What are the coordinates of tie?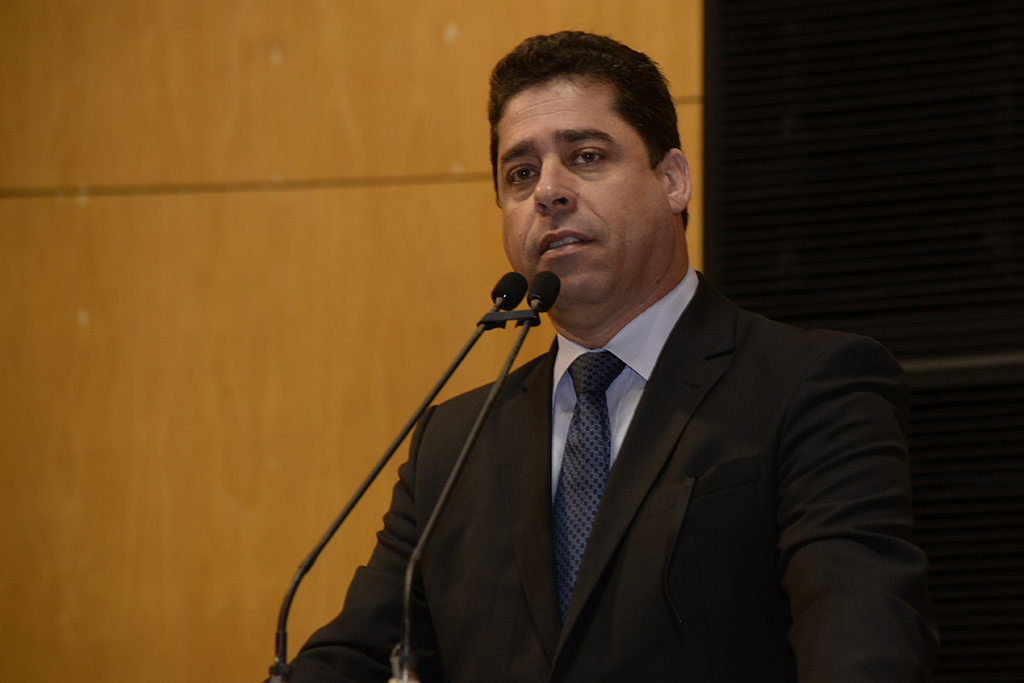
box=[543, 343, 639, 633].
